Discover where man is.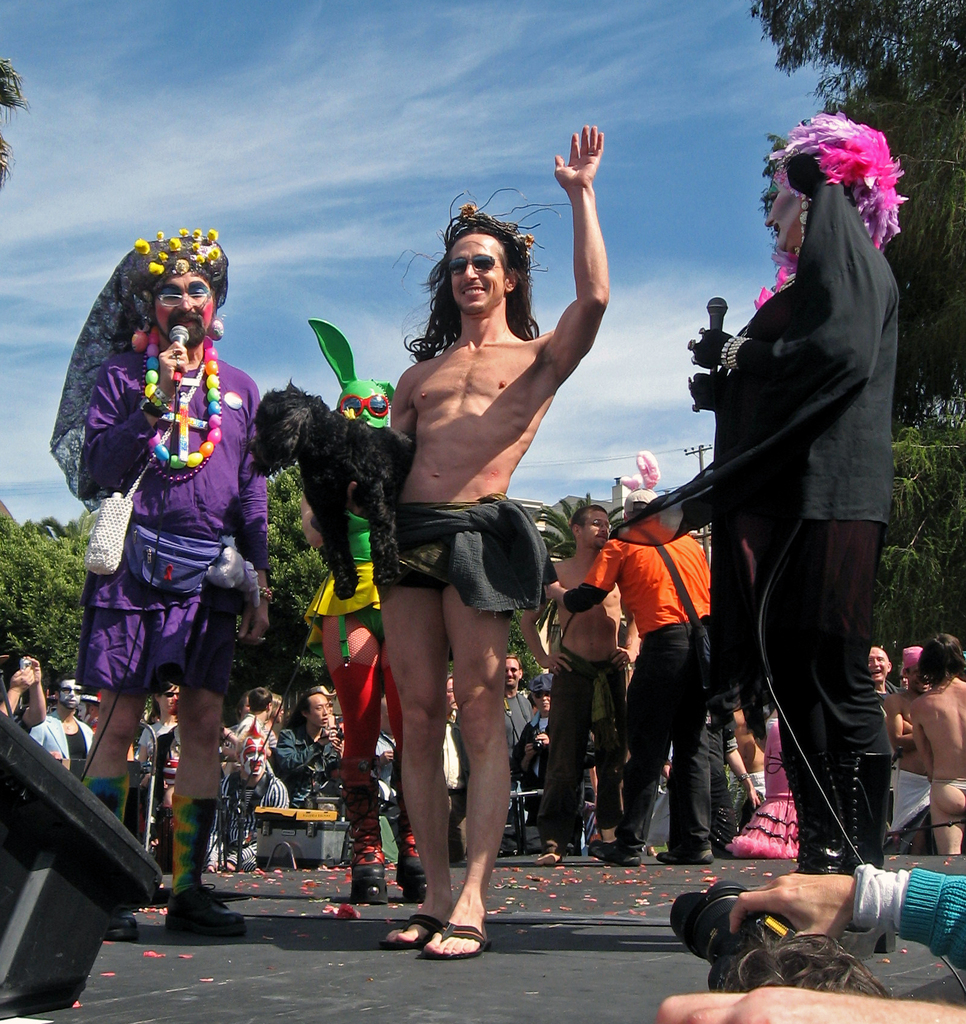
Discovered at detection(352, 127, 605, 959).
